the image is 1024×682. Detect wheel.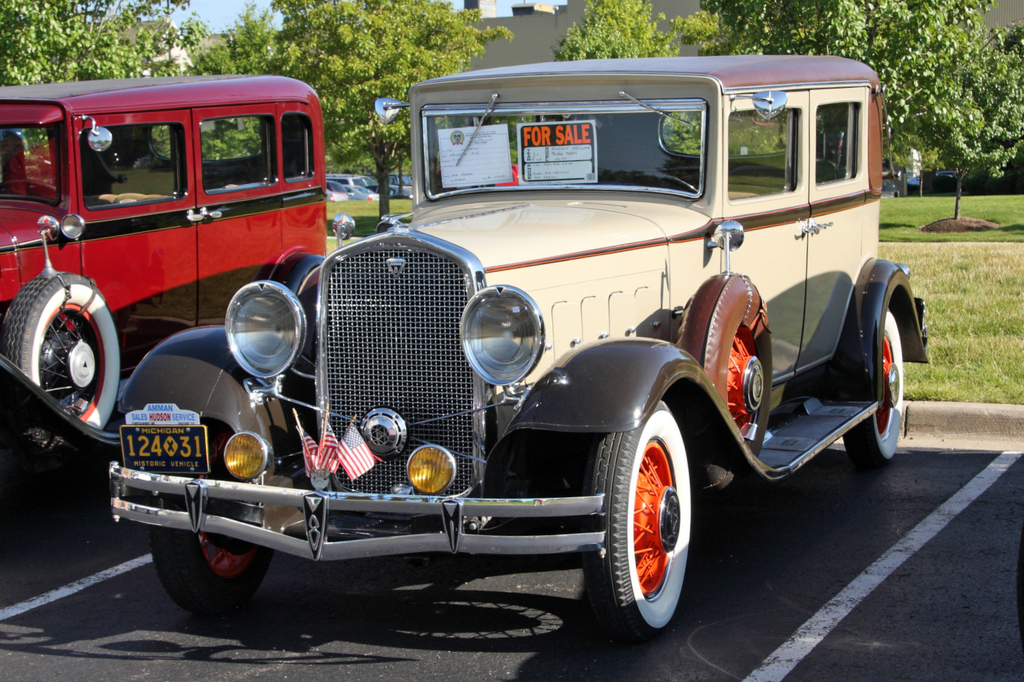
Detection: rect(685, 267, 776, 452).
